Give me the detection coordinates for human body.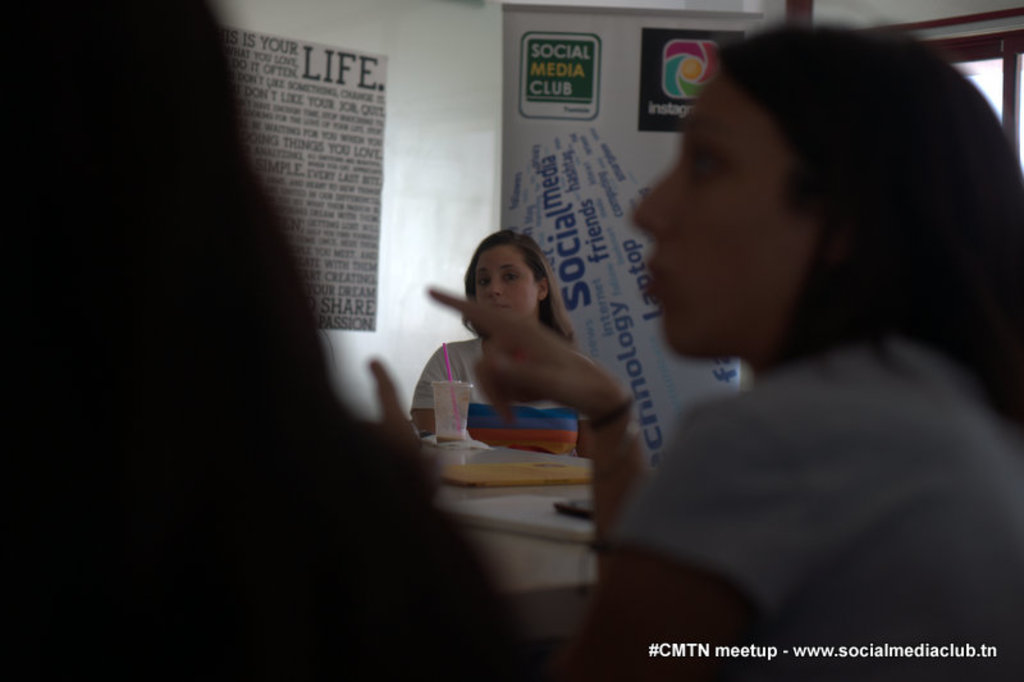
[403,330,600,457].
